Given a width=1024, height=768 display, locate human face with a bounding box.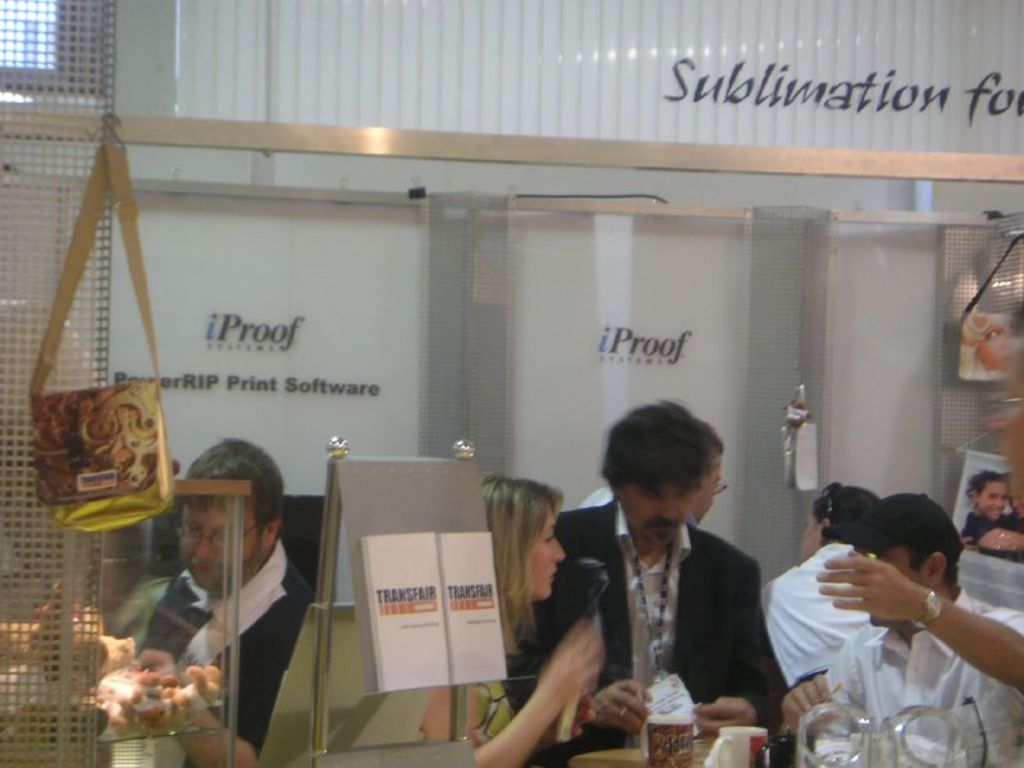
Located: [973,480,1000,516].
